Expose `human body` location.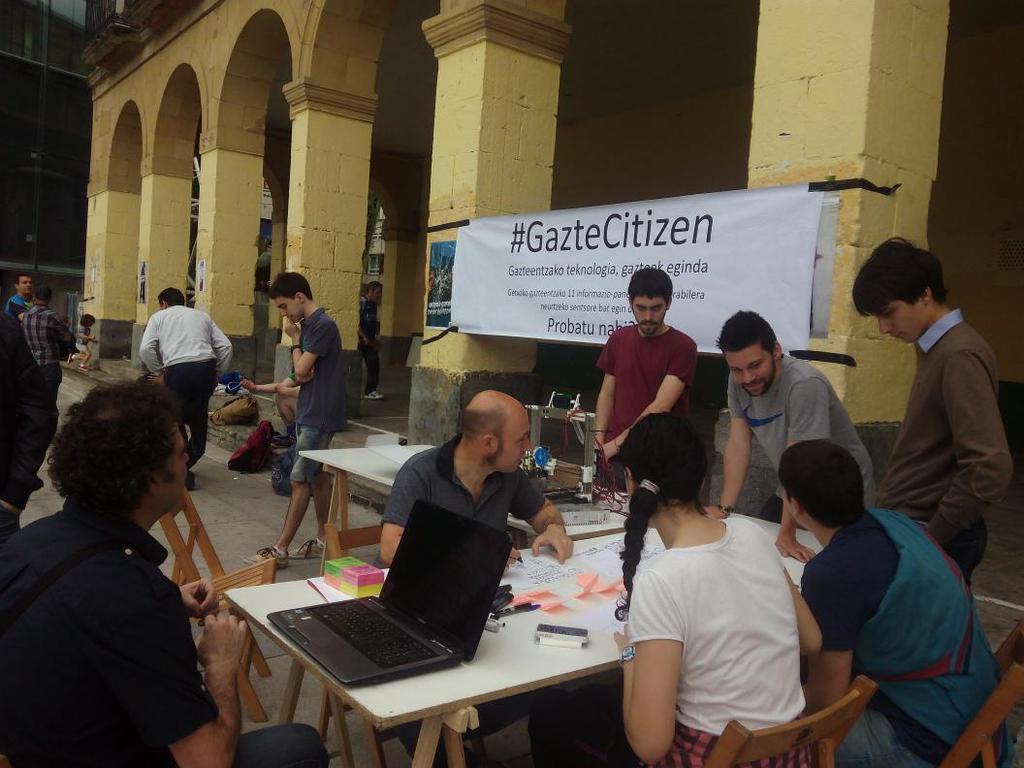
Exposed at bbox(16, 301, 86, 430).
